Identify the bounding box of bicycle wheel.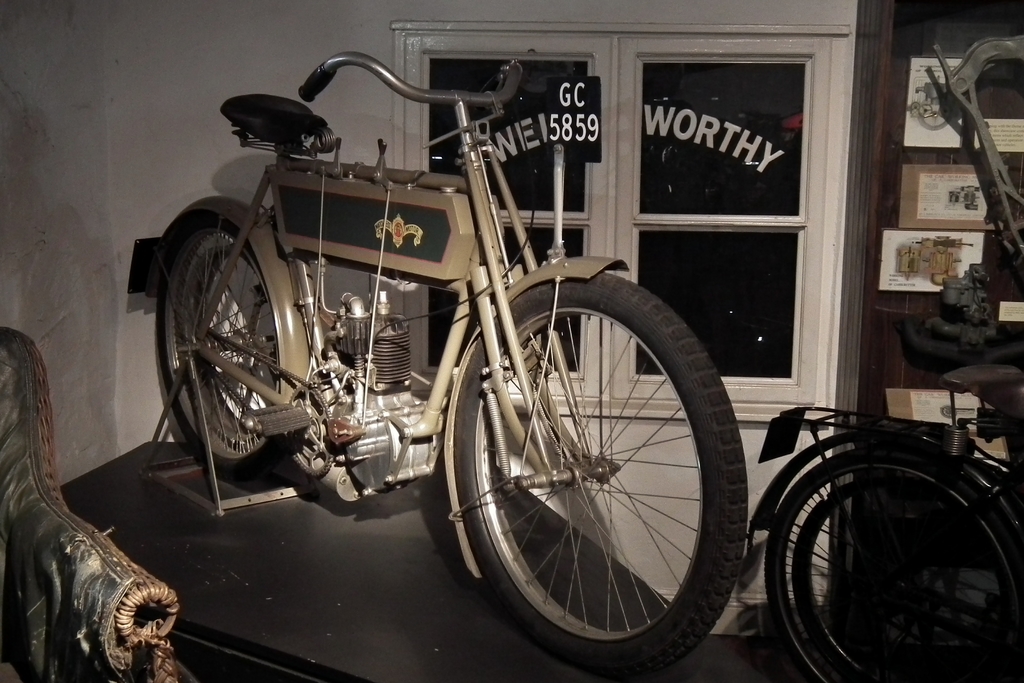
[444,272,764,666].
